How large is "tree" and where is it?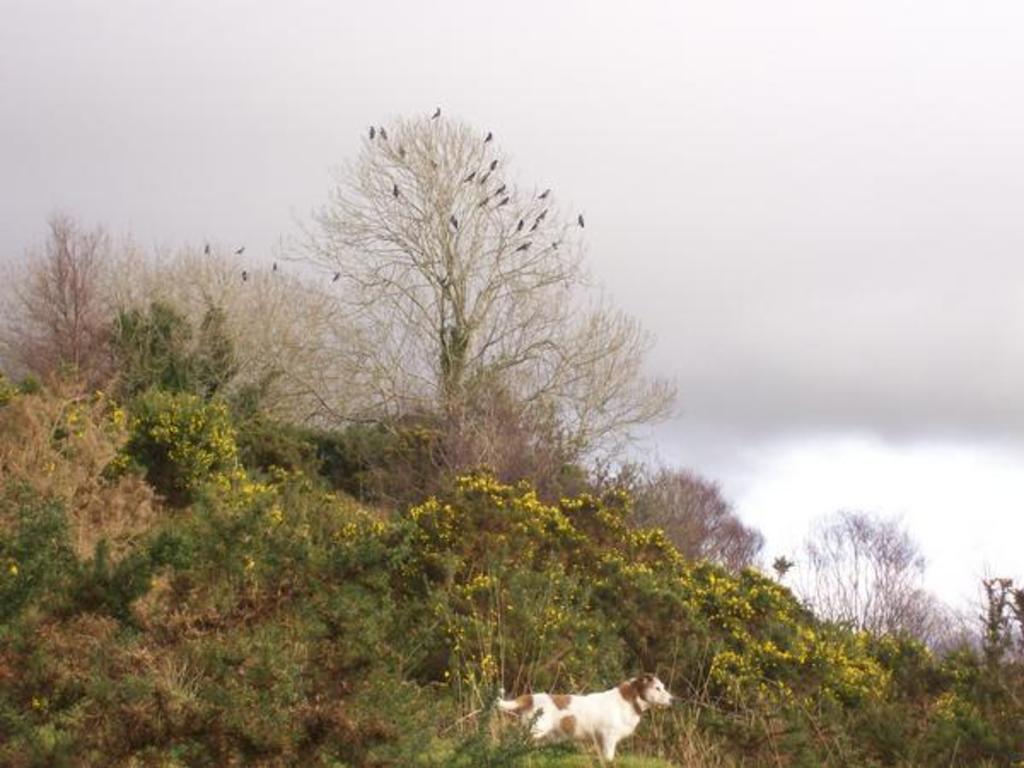
Bounding box: bbox(292, 104, 655, 534).
